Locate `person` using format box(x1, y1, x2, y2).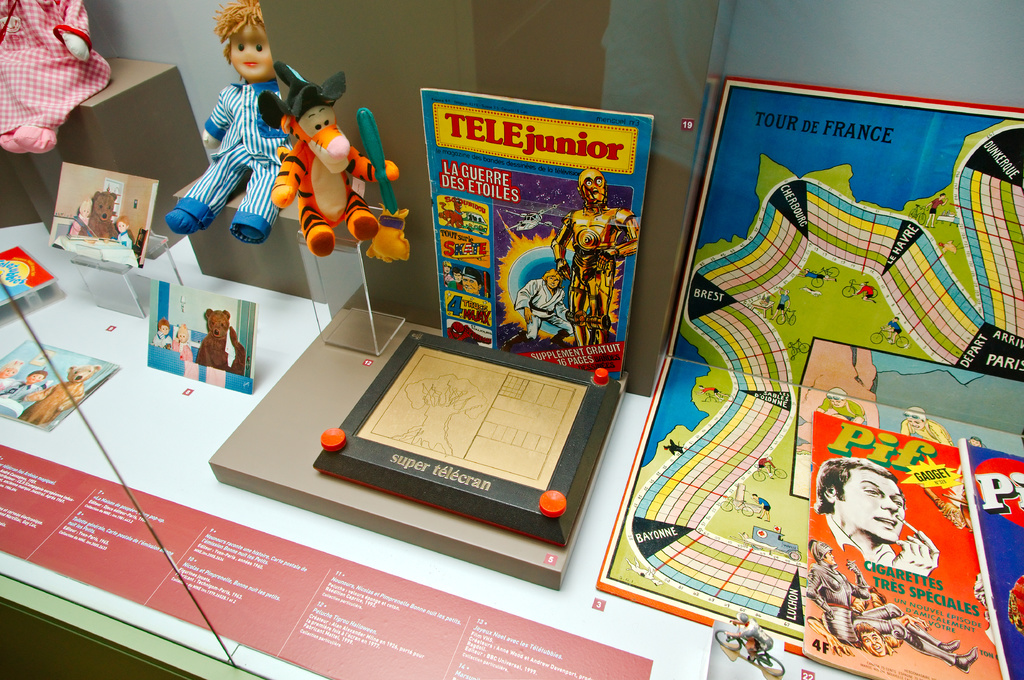
box(800, 530, 977, 672).
